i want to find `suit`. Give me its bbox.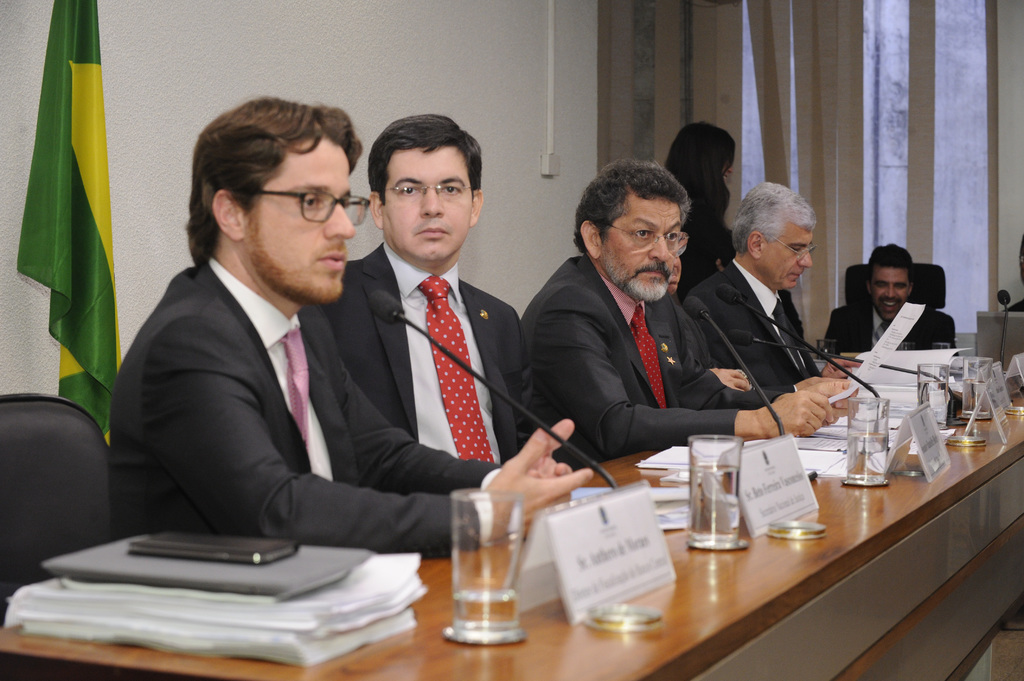
bbox=(97, 168, 458, 587).
